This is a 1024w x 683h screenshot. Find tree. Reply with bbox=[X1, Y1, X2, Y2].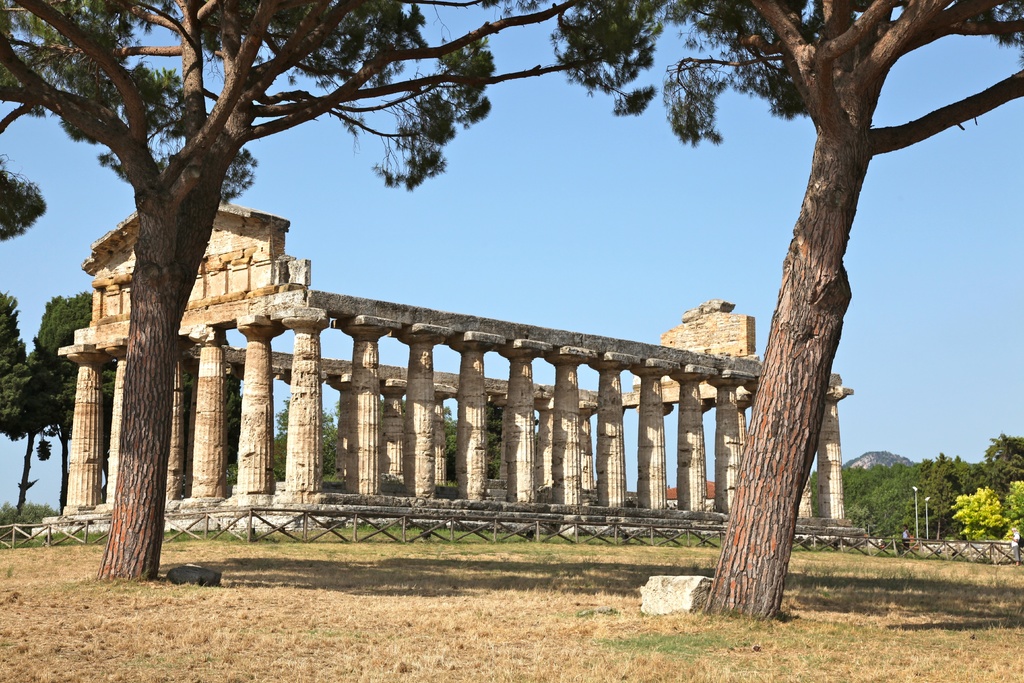
bbox=[439, 404, 460, 482].
